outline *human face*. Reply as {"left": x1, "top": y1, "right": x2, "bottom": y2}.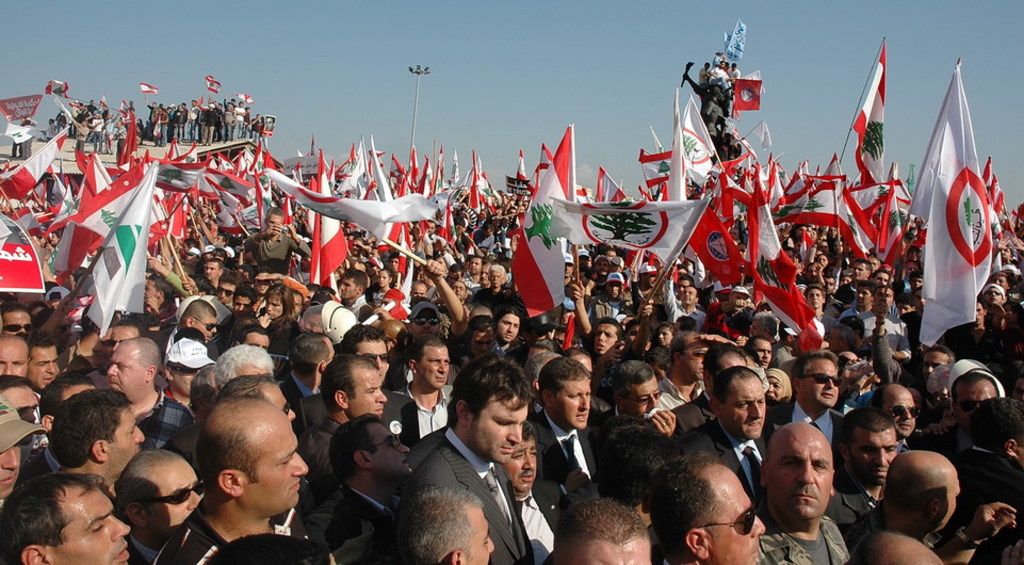
{"left": 465, "top": 501, "right": 492, "bottom": 564}.
